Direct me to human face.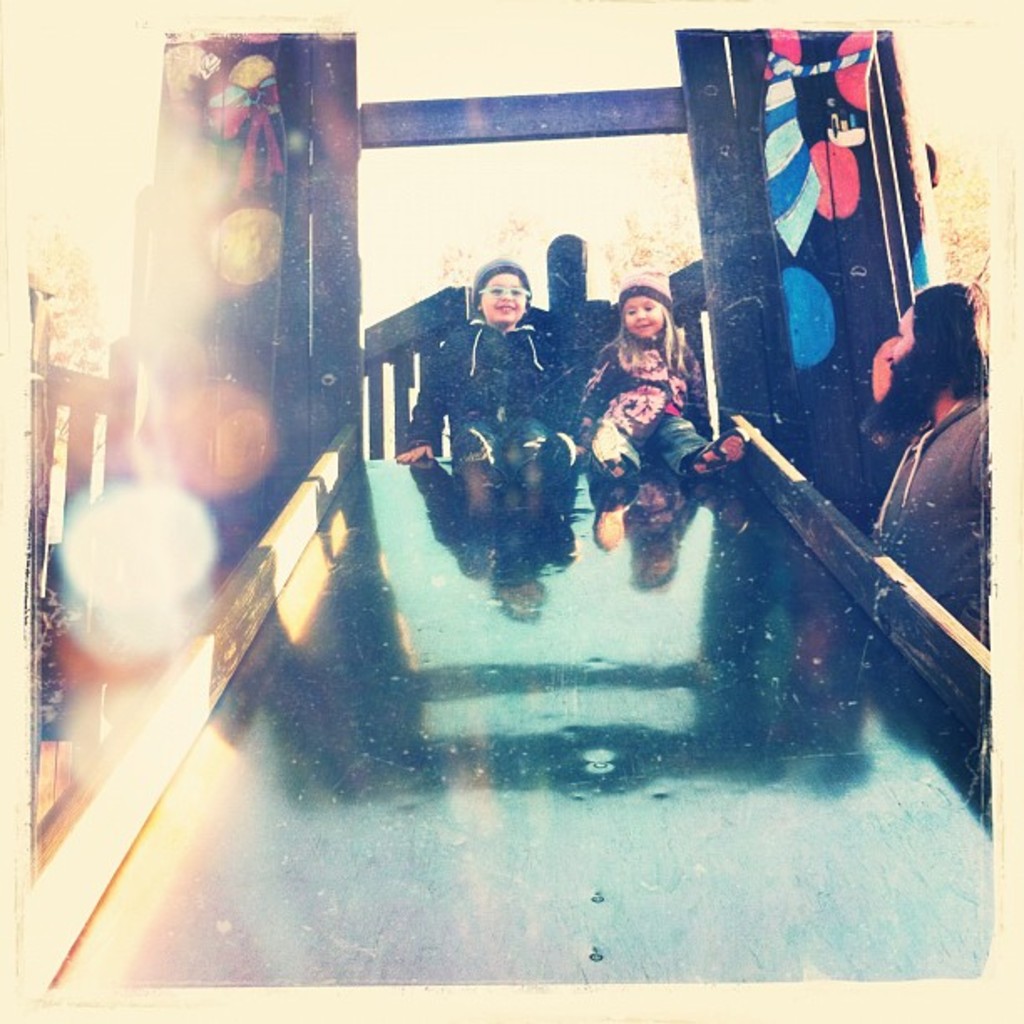
Direction: box=[882, 306, 912, 365].
